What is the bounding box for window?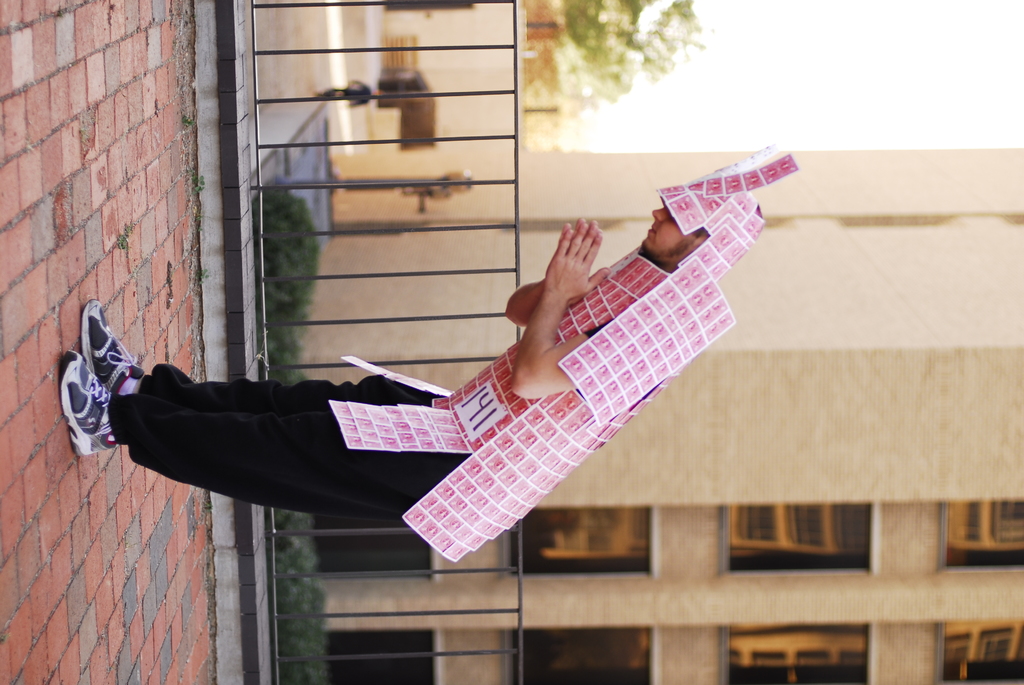
[left=312, top=517, right=436, bottom=580].
